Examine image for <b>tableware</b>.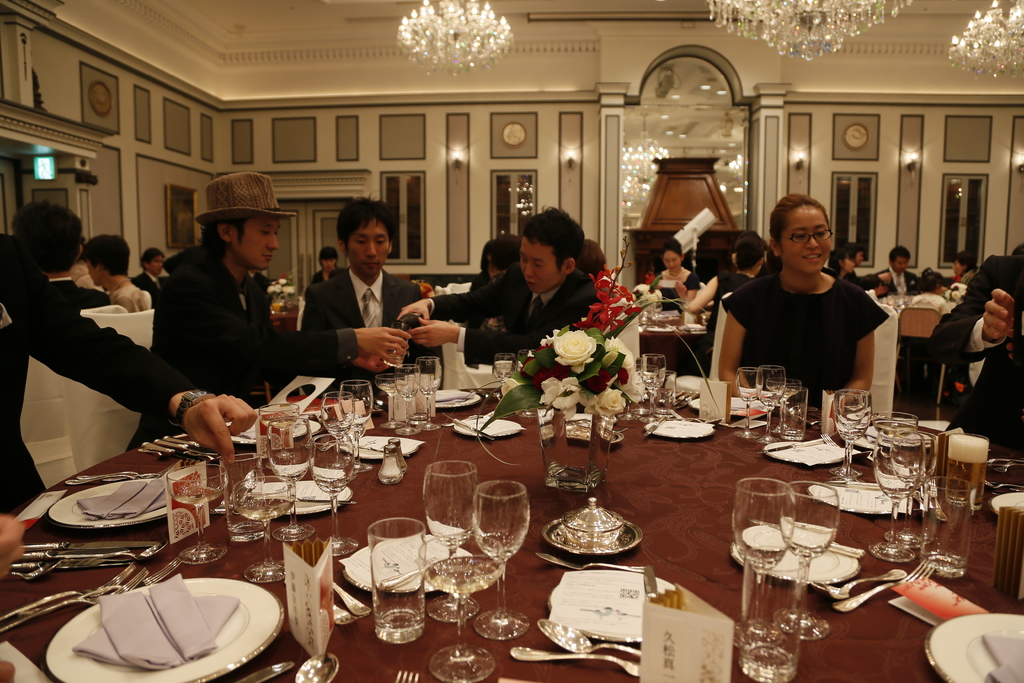
Examination result: x1=379, y1=561, x2=469, y2=591.
